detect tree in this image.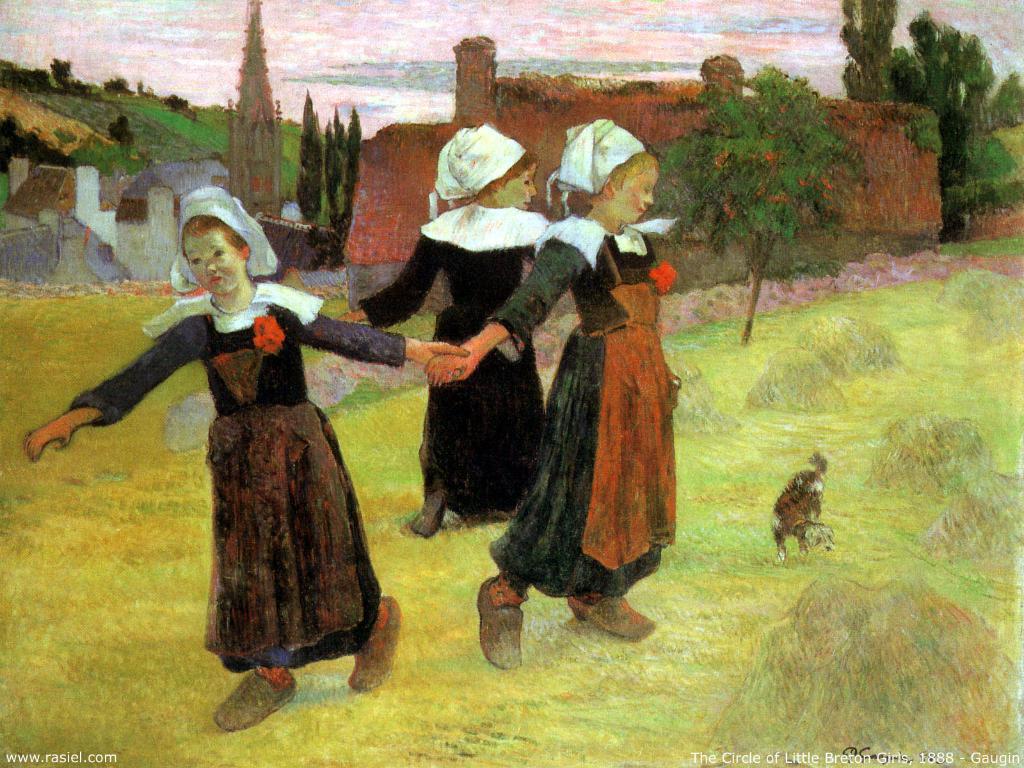
Detection: box(47, 54, 75, 93).
